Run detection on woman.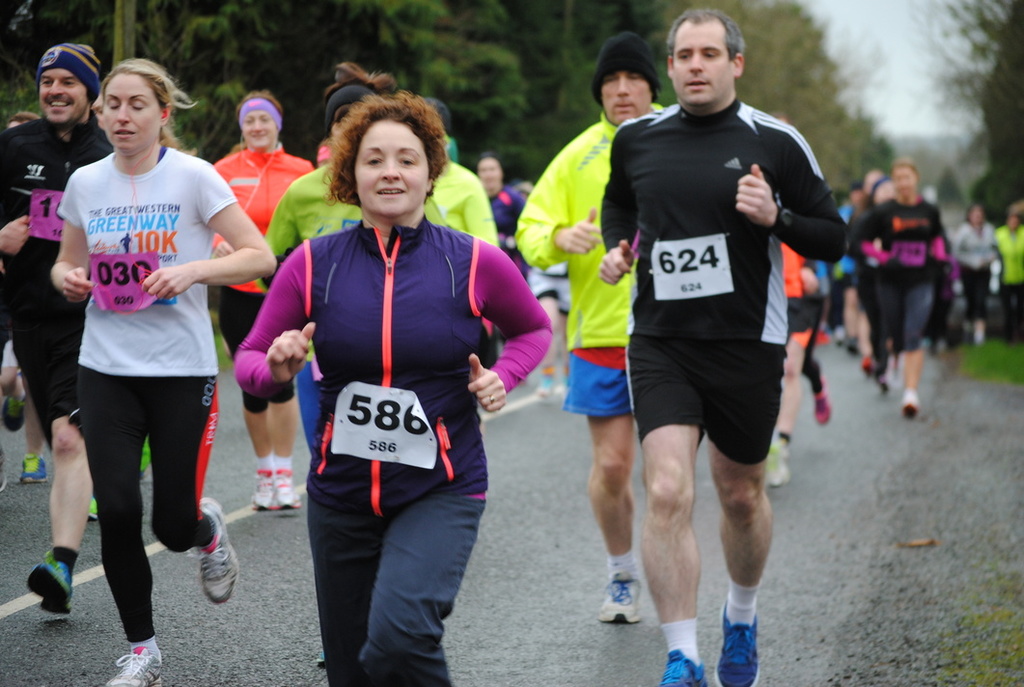
Result: bbox=[53, 58, 279, 686].
